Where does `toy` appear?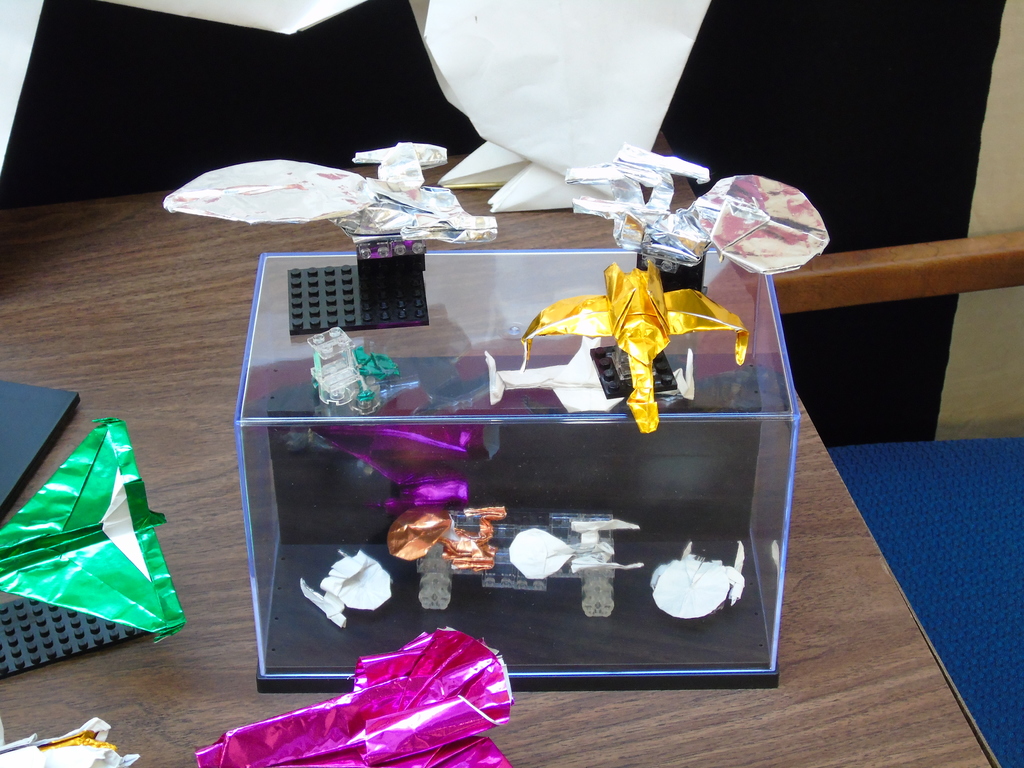
Appears at <bbox>307, 325, 400, 417</bbox>.
